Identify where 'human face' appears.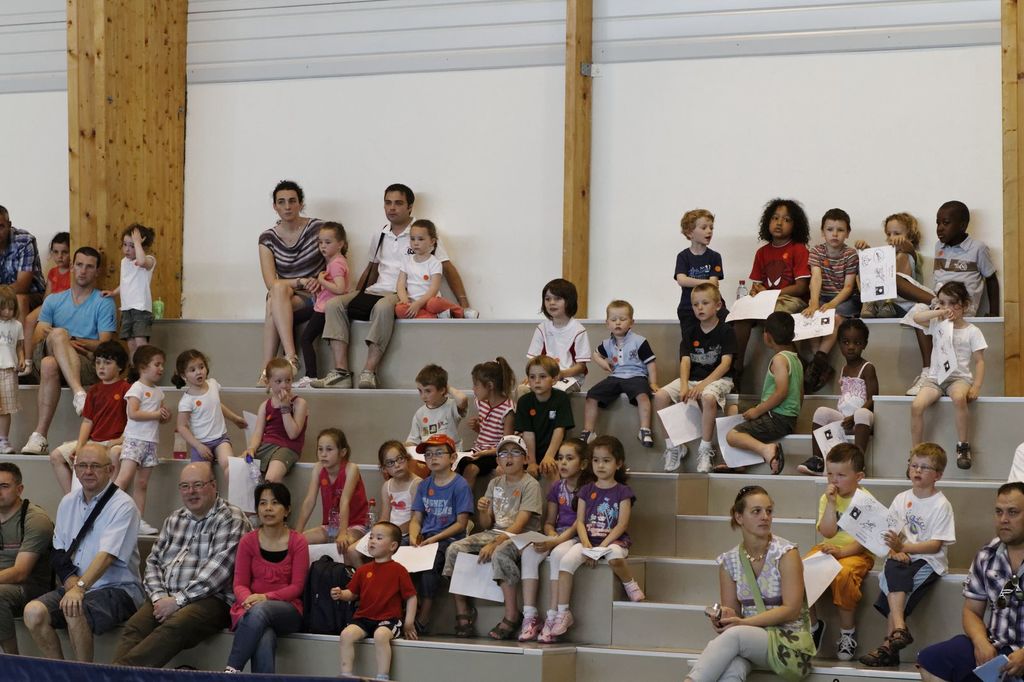
Appears at locate(412, 383, 441, 407).
